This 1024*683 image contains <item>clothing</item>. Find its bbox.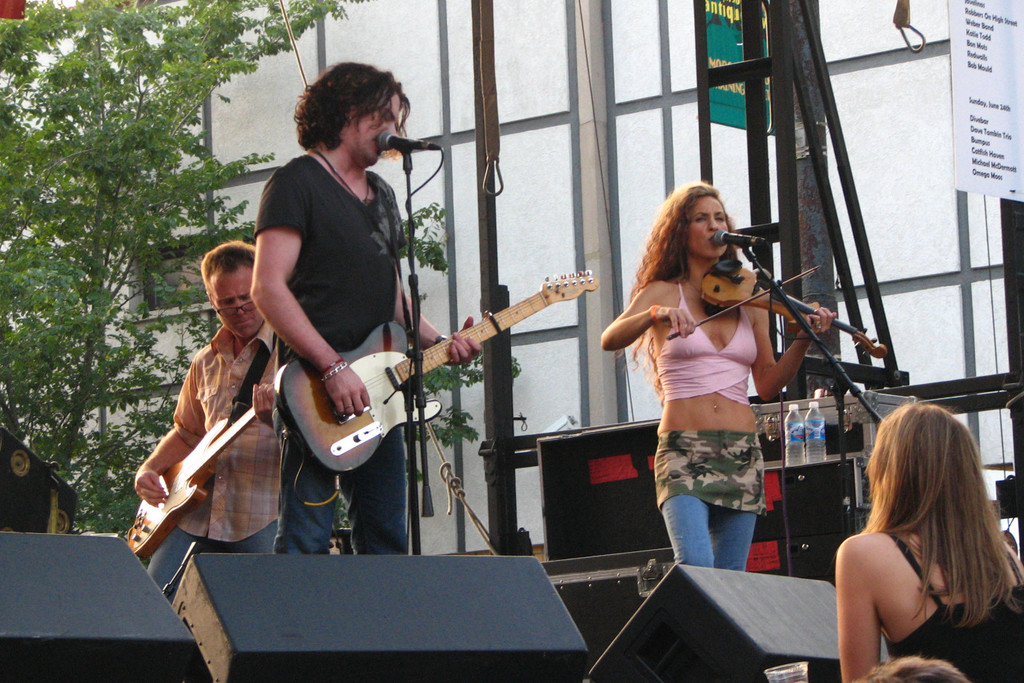
(left=254, top=151, right=407, bottom=557).
